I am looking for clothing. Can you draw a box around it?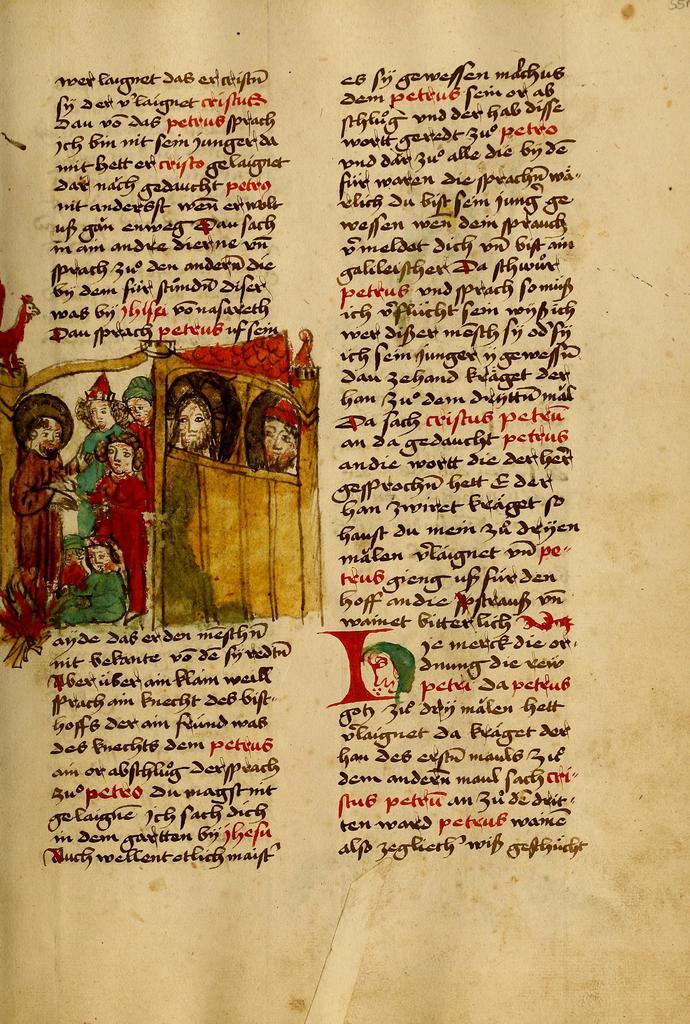
Sure, the bounding box is [86, 470, 148, 622].
